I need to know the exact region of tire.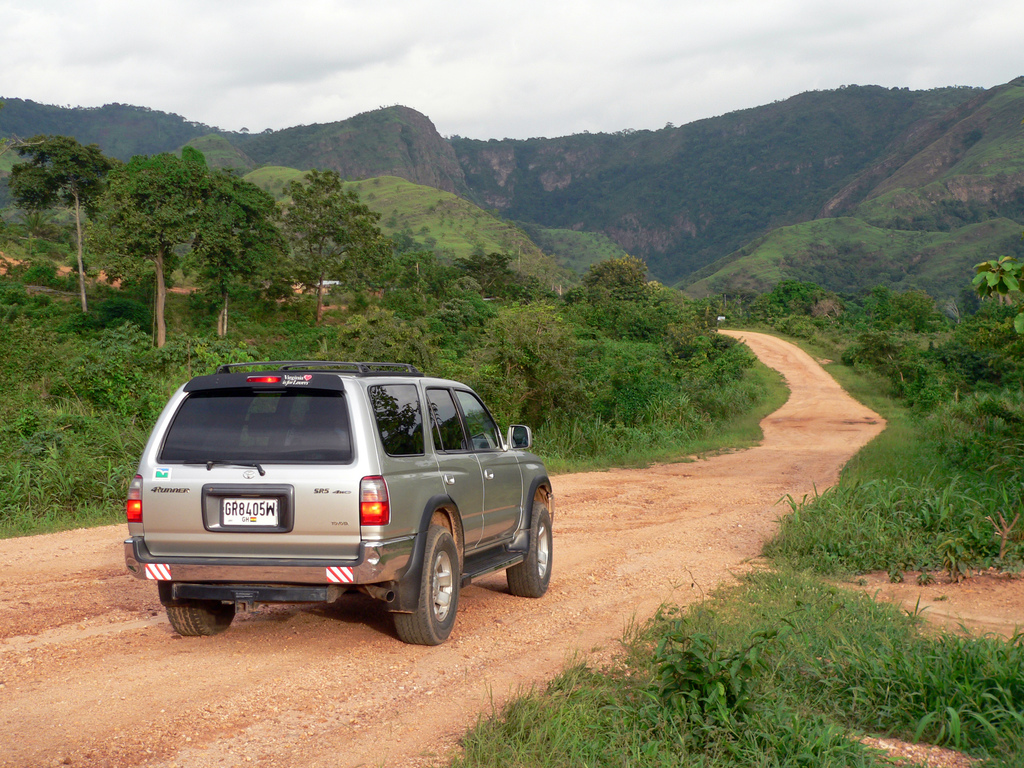
Region: 168:605:236:635.
